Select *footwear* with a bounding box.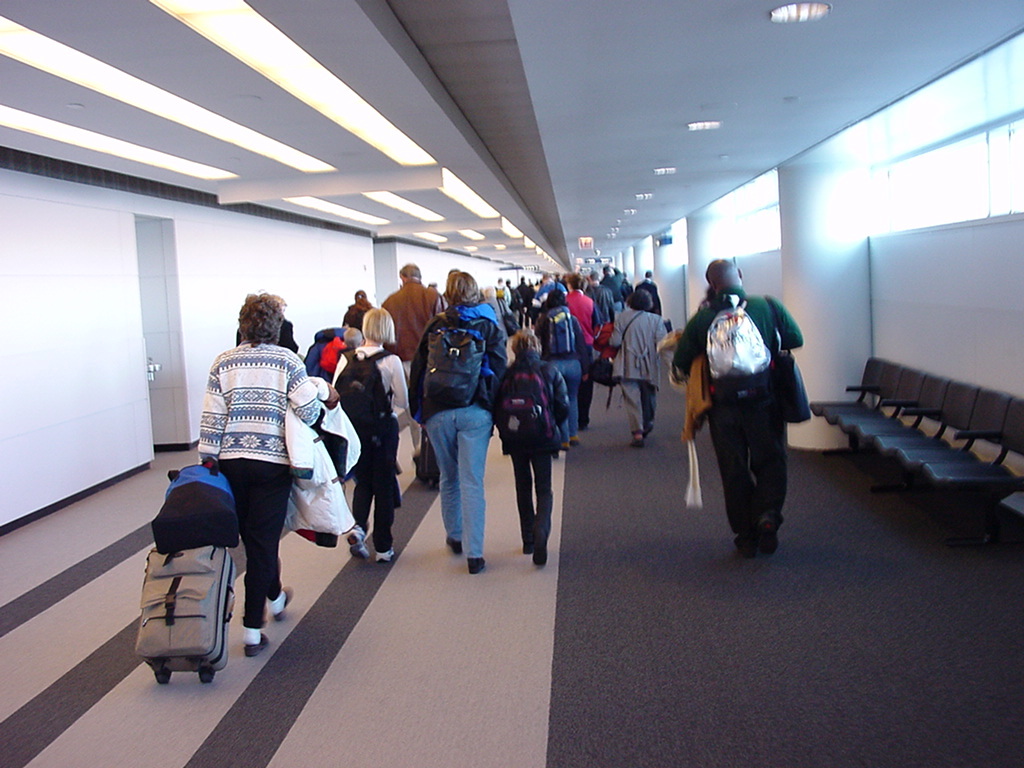
<bbox>555, 441, 573, 450</bbox>.
